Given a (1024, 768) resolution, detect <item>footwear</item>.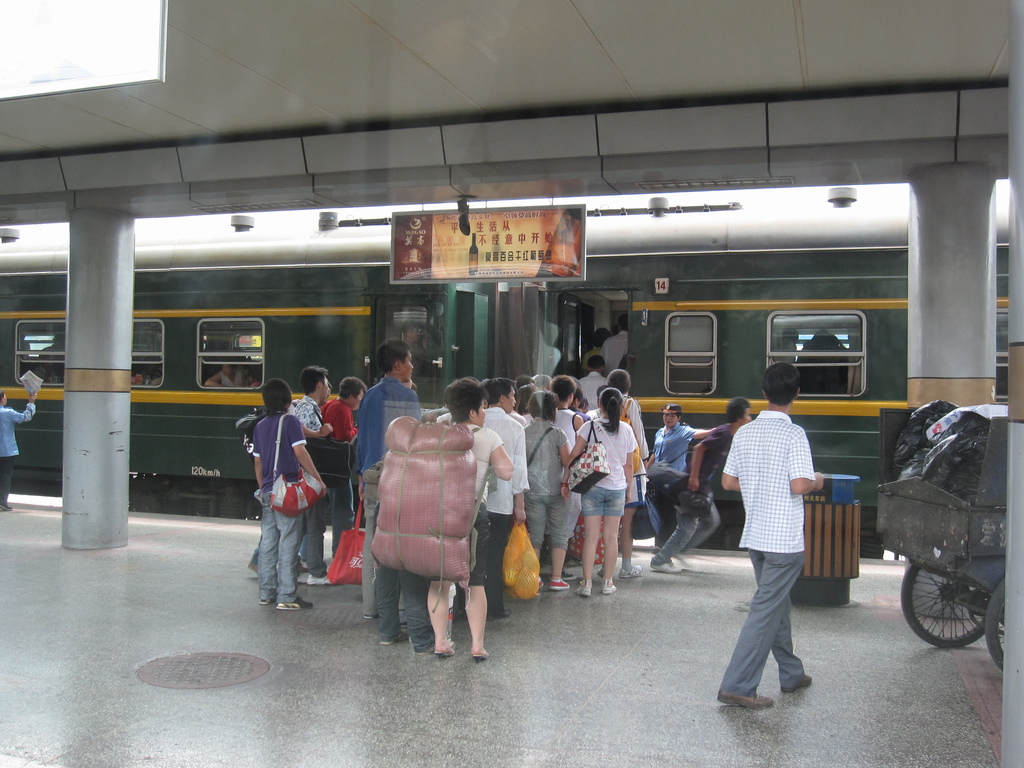
l=0, t=503, r=17, b=512.
